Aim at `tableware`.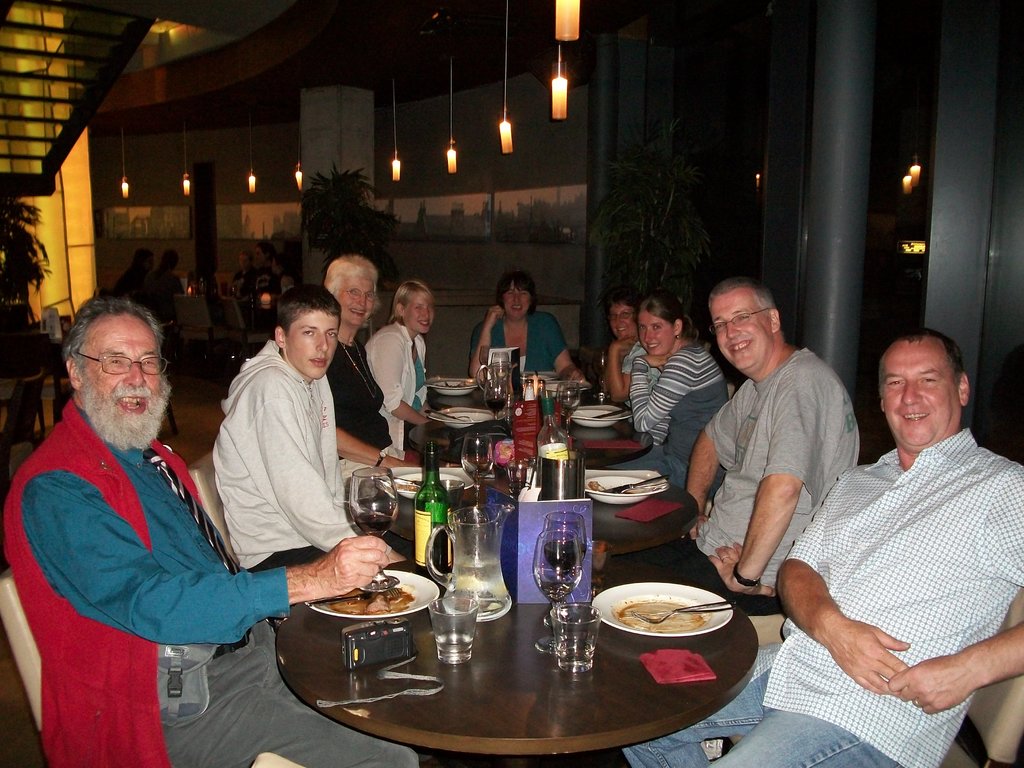
Aimed at (463,435,497,504).
